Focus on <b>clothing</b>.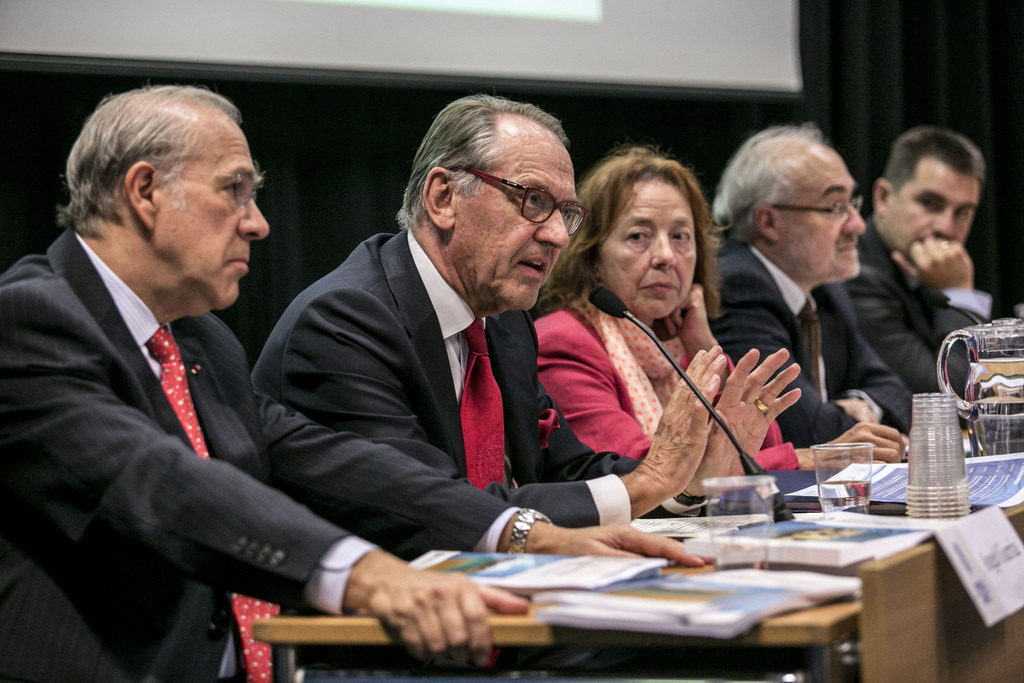
Focused at select_region(0, 229, 522, 682).
